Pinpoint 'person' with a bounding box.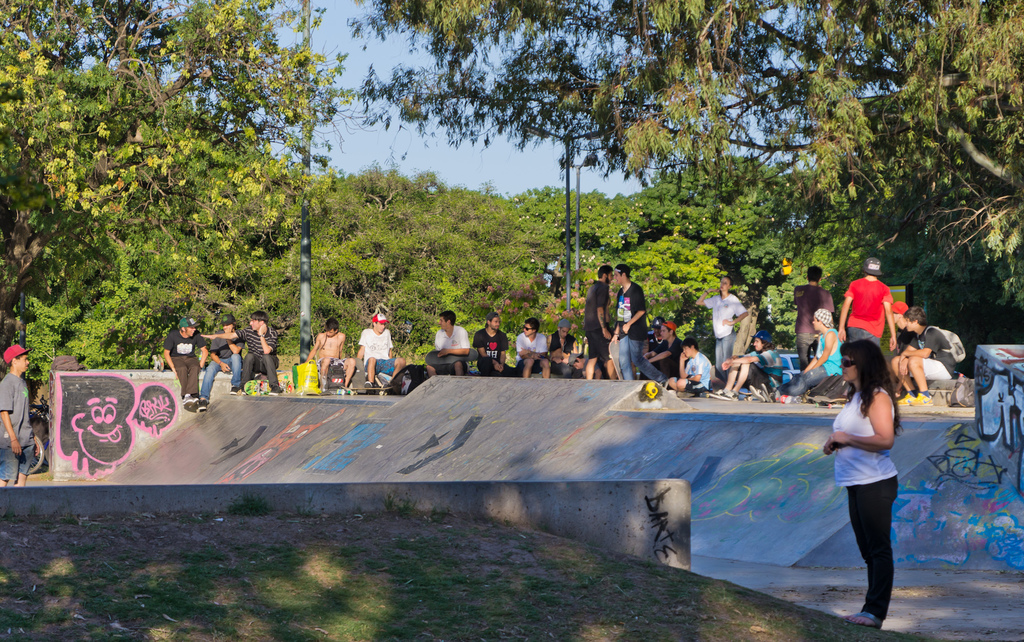
<bbox>792, 270, 830, 359</bbox>.
